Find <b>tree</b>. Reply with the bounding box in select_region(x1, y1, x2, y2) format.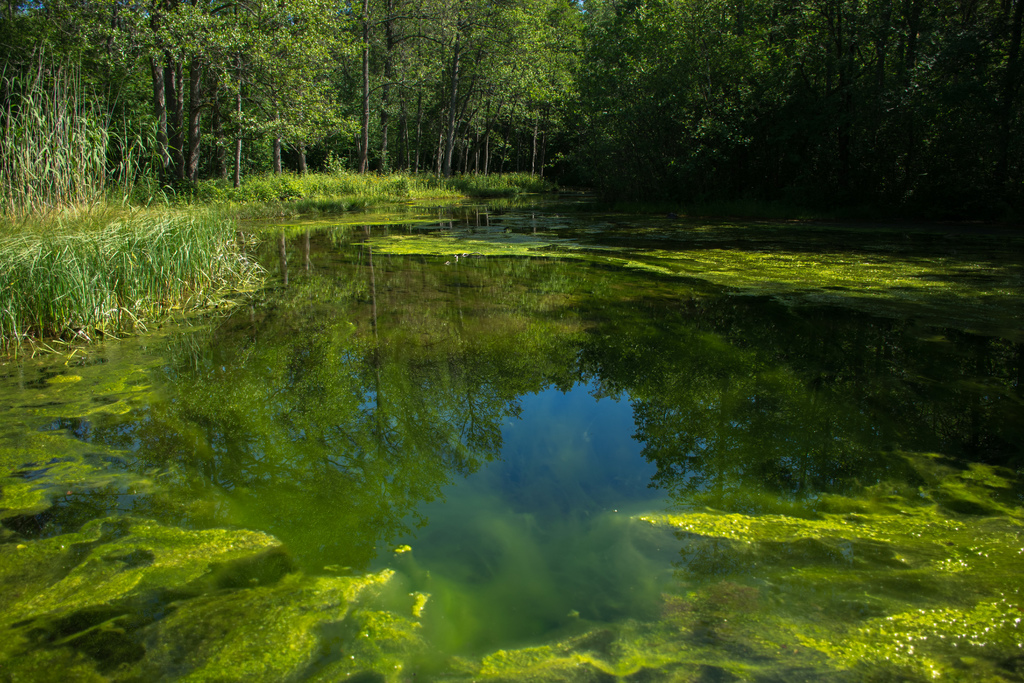
select_region(207, 0, 263, 191).
